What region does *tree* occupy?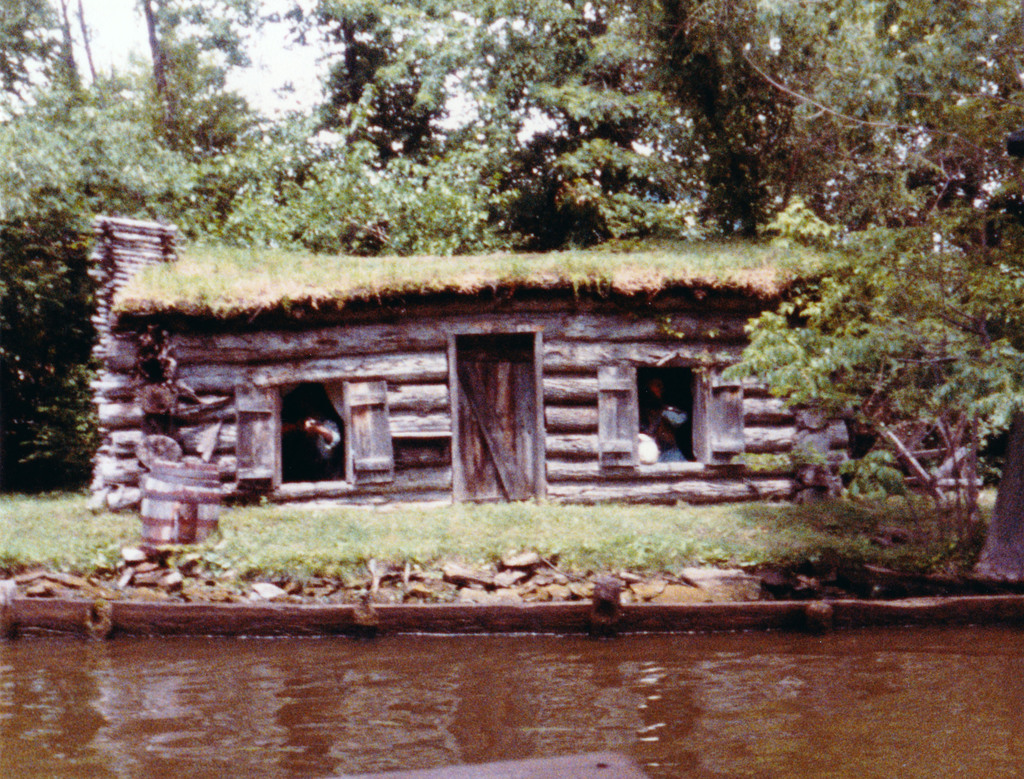
BBox(246, 0, 533, 255).
